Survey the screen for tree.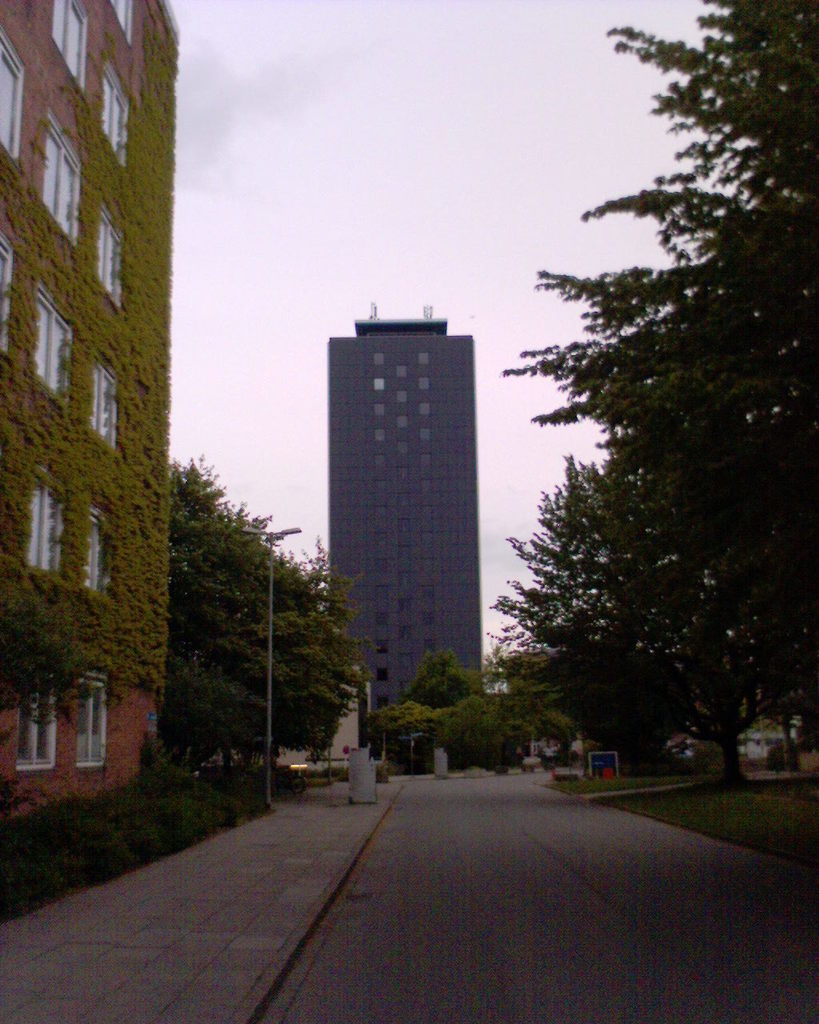
Survey found: crop(170, 452, 372, 783).
